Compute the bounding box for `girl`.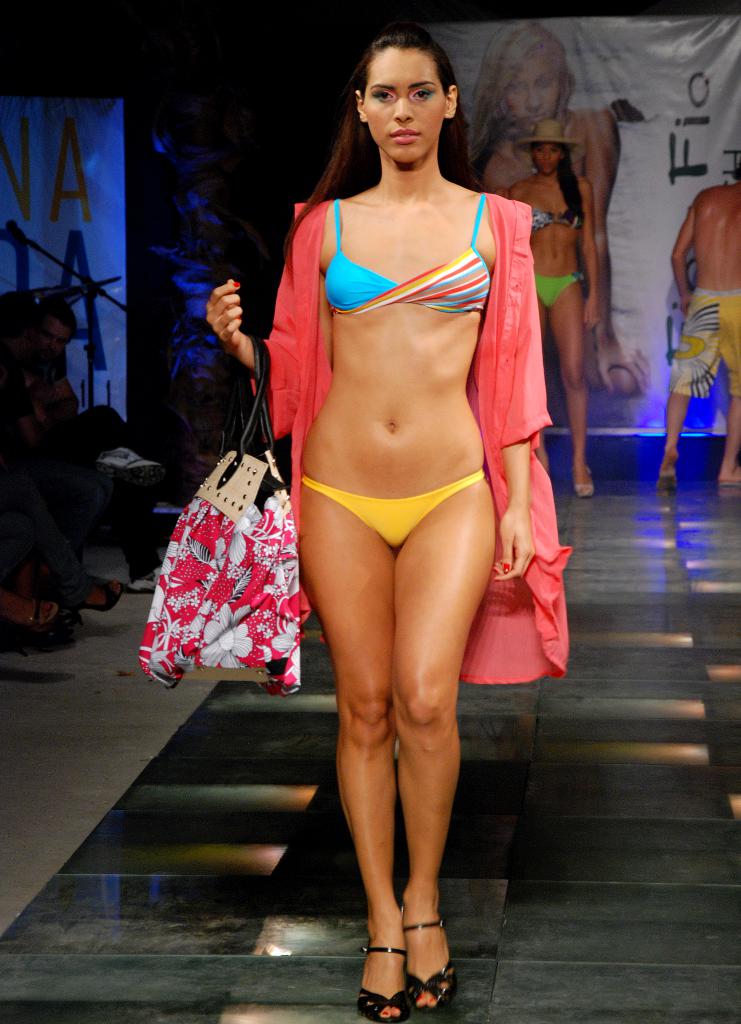
<region>495, 131, 610, 486</region>.
